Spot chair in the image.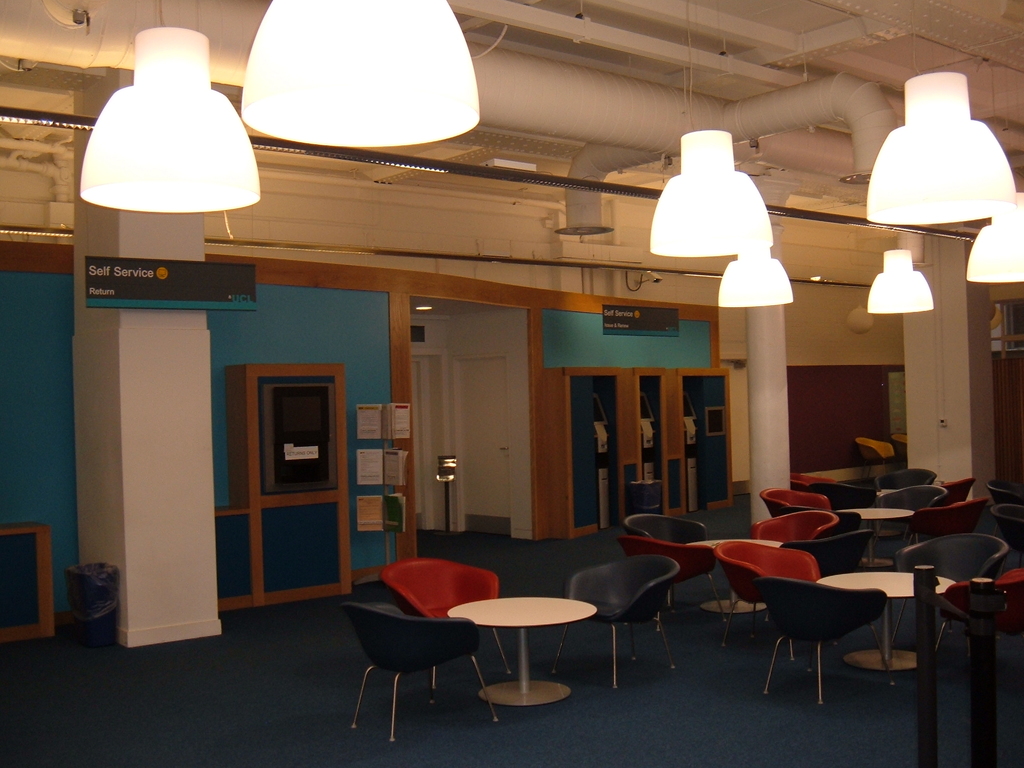
chair found at 618:512:707:545.
